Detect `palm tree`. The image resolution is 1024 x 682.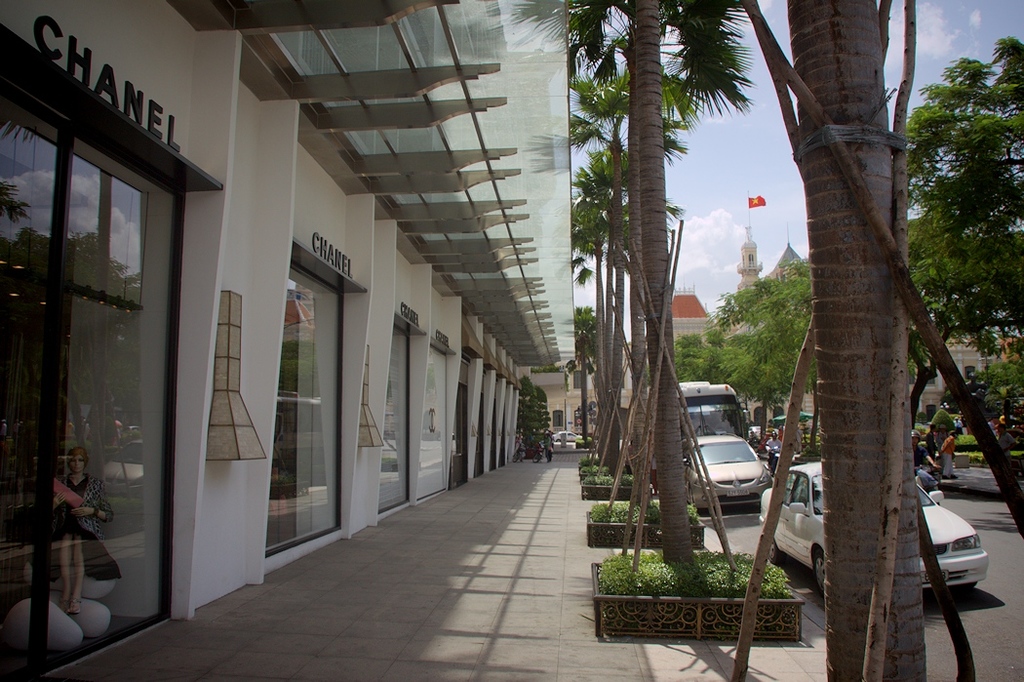
BBox(571, 57, 631, 474).
